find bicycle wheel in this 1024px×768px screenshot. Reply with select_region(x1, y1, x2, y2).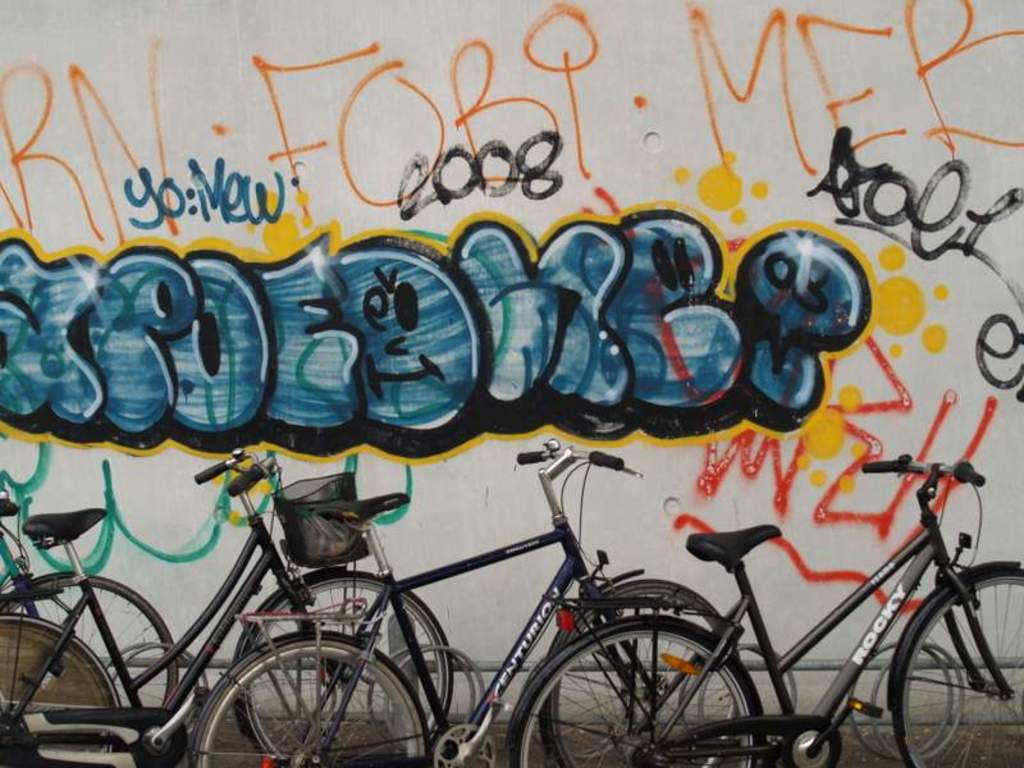
select_region(506, 616, 768, 767).
